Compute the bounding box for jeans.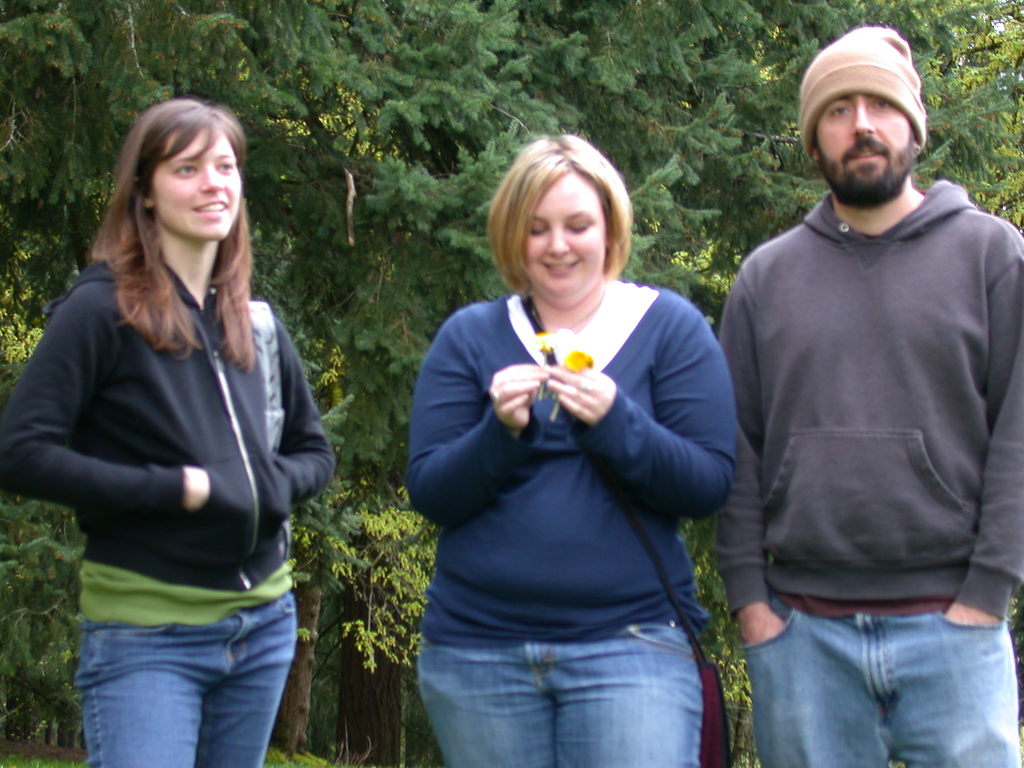
bbox=(75, 586, 294, 767).
